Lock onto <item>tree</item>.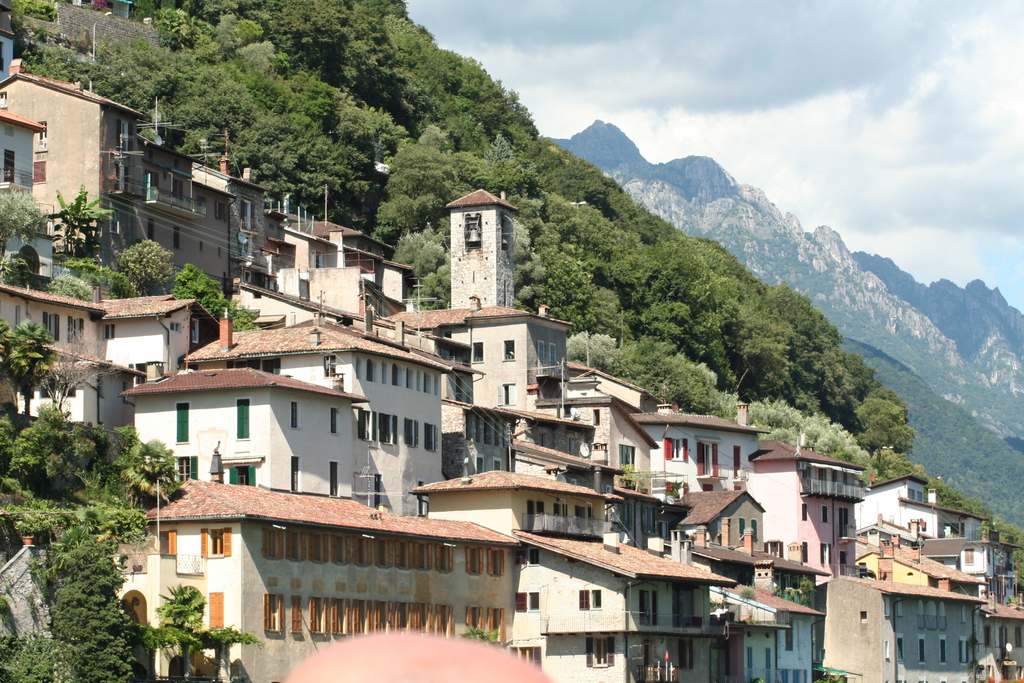
Locked: pyautogui.locateOnScreen(356, 137, 458, 233).
